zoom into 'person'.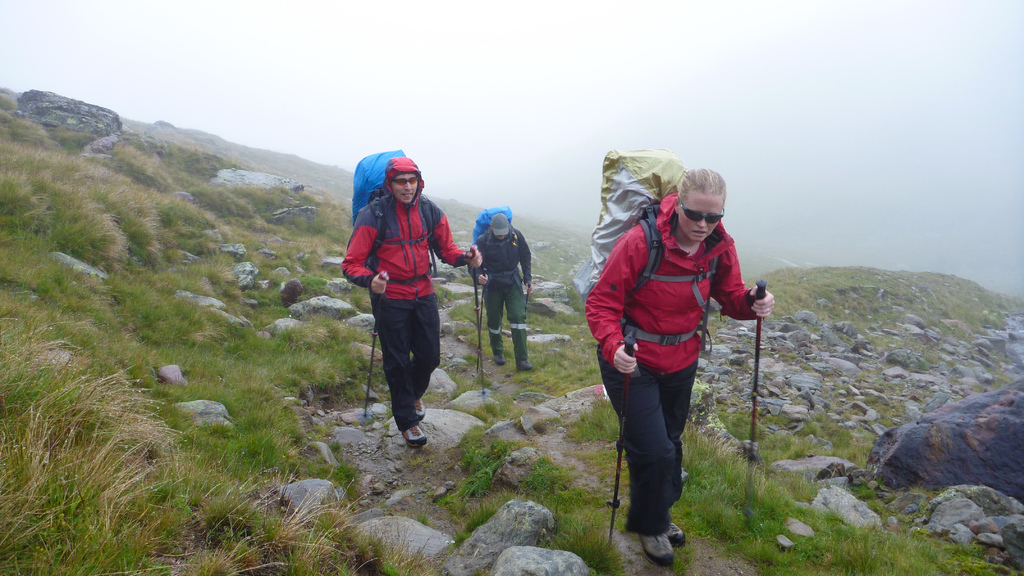
Zoom target: <region>360, 150, 452, 438</region>.
